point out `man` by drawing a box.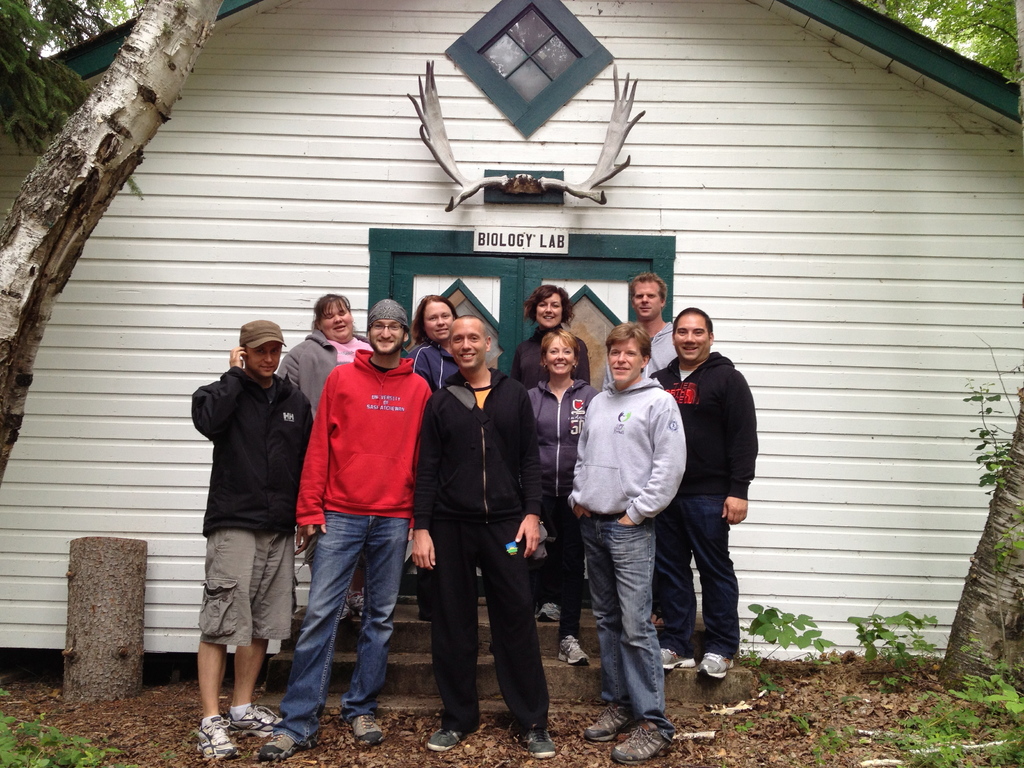
Rect(564, 321, 684, 762).
